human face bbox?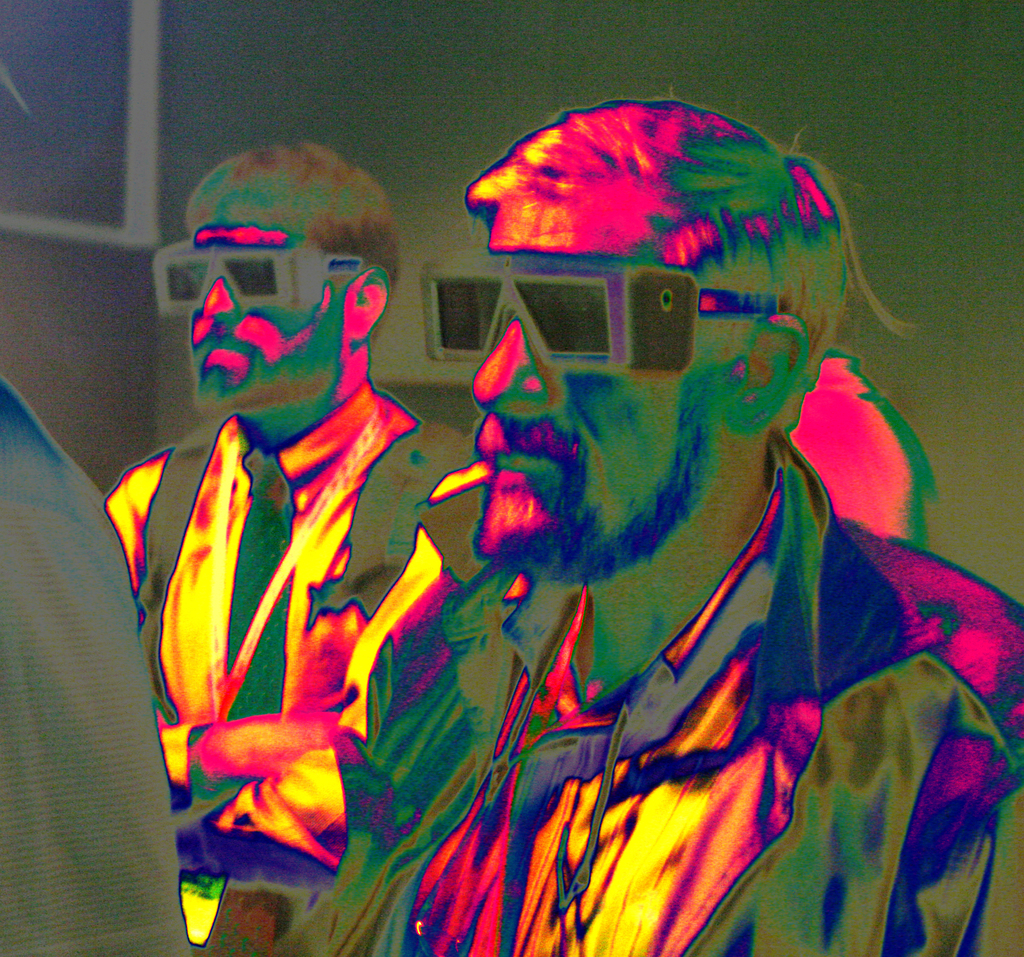
[474, 195, 723, 544]
